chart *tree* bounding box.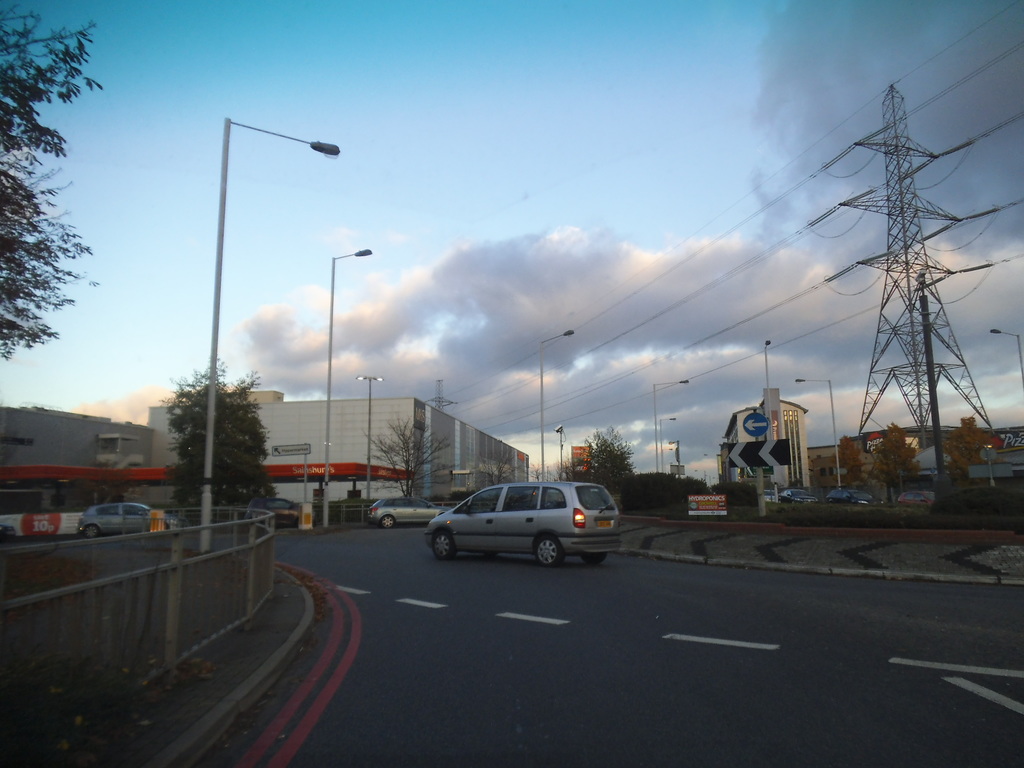
Charted: bbox=[870, 425, 922, 506].
